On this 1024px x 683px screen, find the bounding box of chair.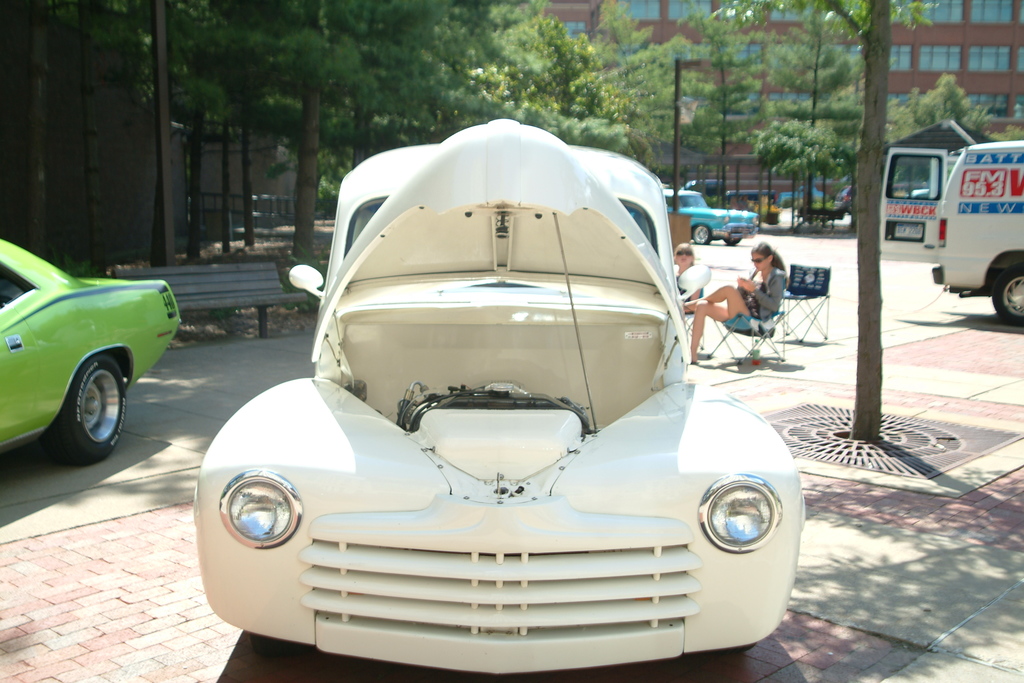
Bounding box: box=[784, 261, 832, 340].
